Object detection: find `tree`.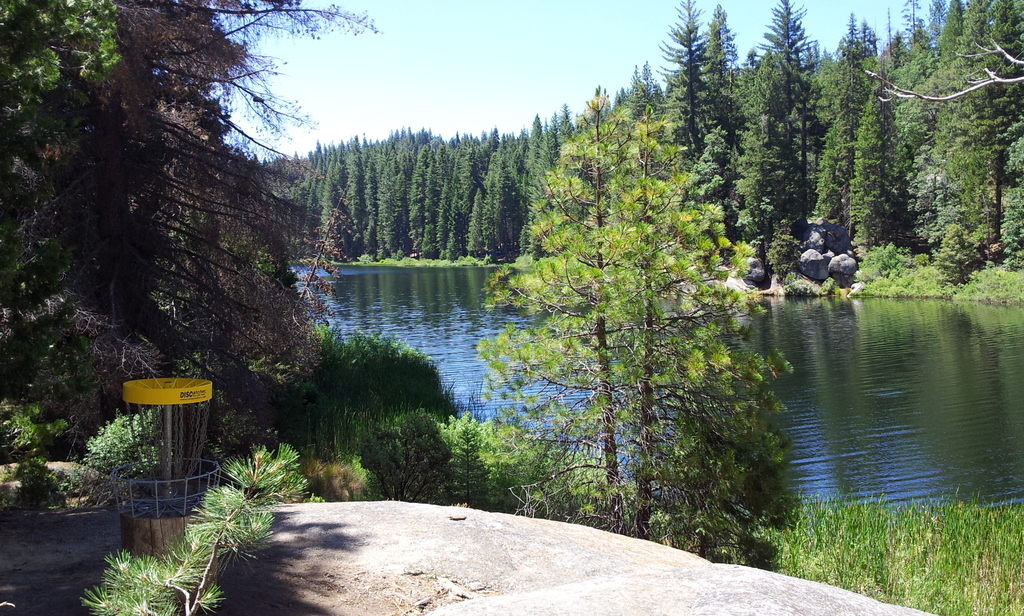
308/136/369/258.
